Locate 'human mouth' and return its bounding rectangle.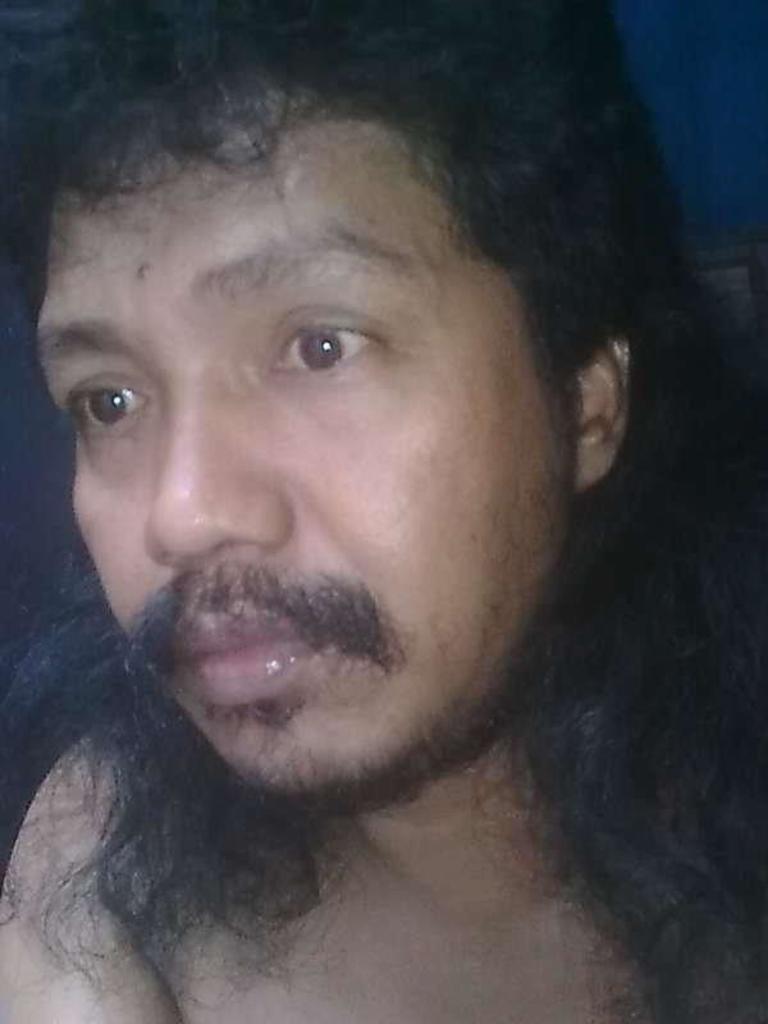
l=152, t=575, r=408, b=762.
